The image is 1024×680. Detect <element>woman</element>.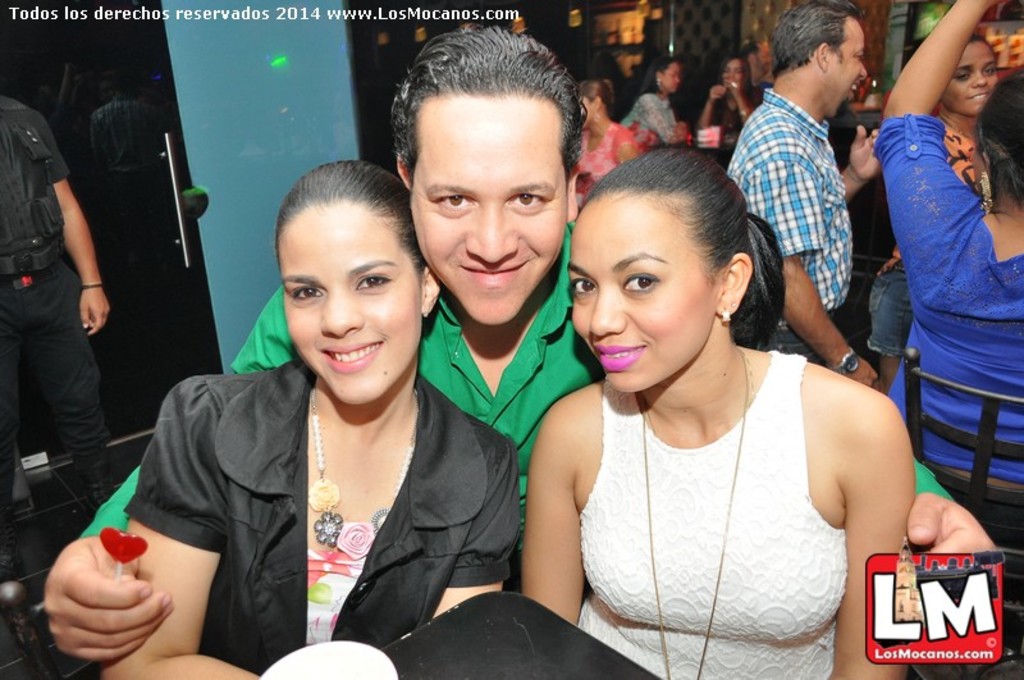
Detection: region(100, 158, 517, 679).
